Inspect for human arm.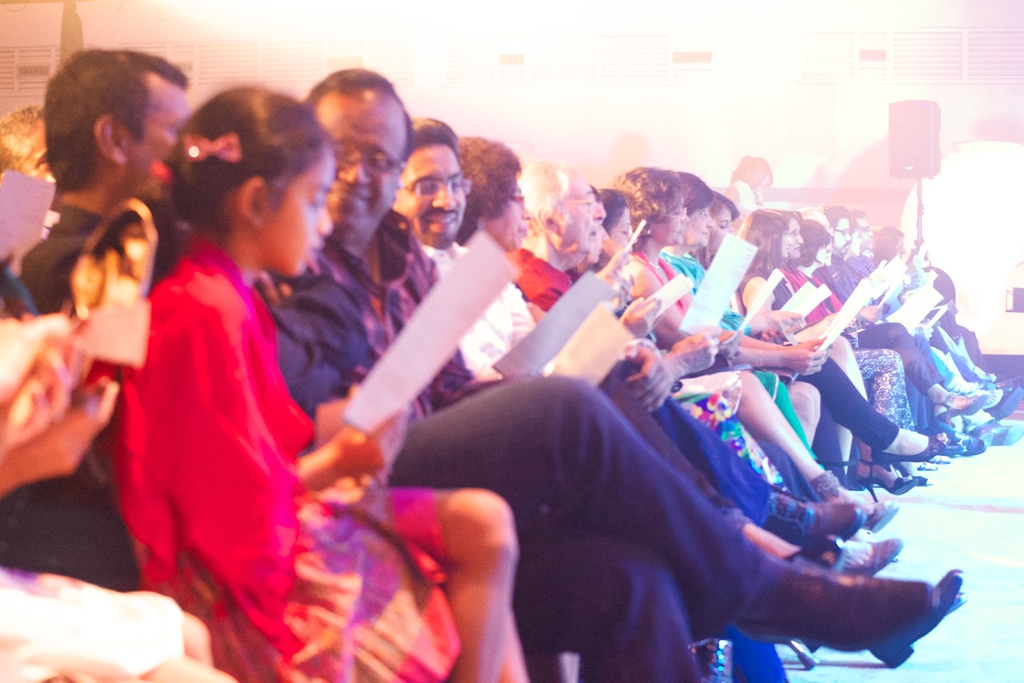
Inspection: x1=729 y1=281 x2=803 y2=352.
